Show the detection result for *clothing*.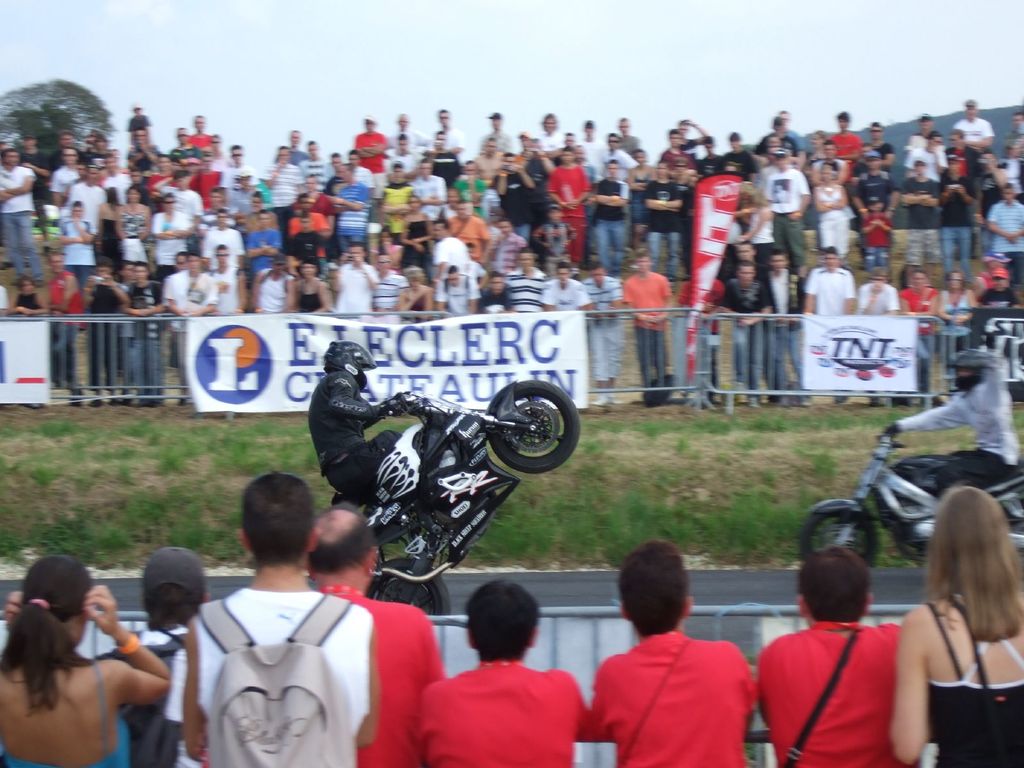
991 195 1023 292.
